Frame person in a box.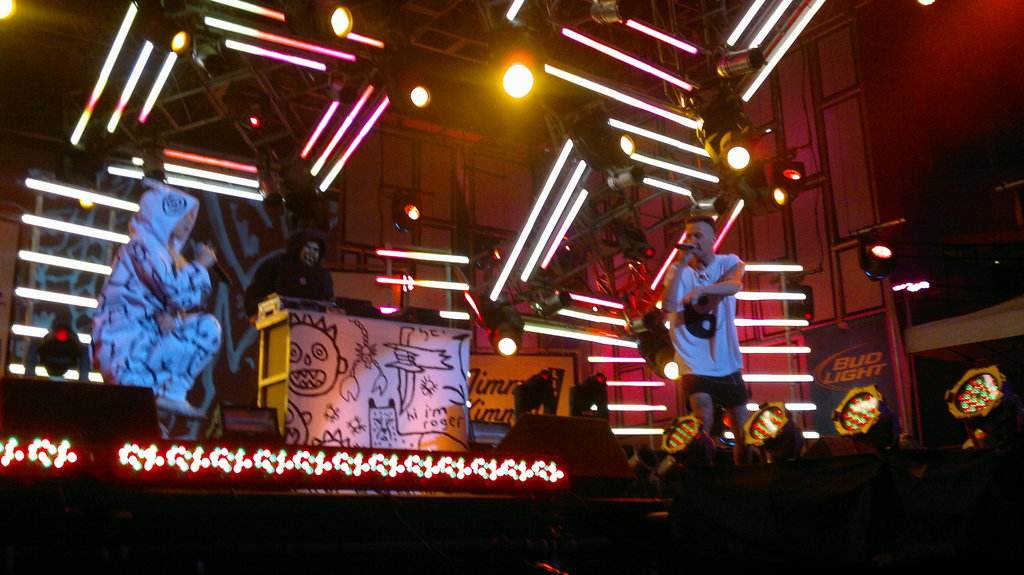
(289,315,348,395).
